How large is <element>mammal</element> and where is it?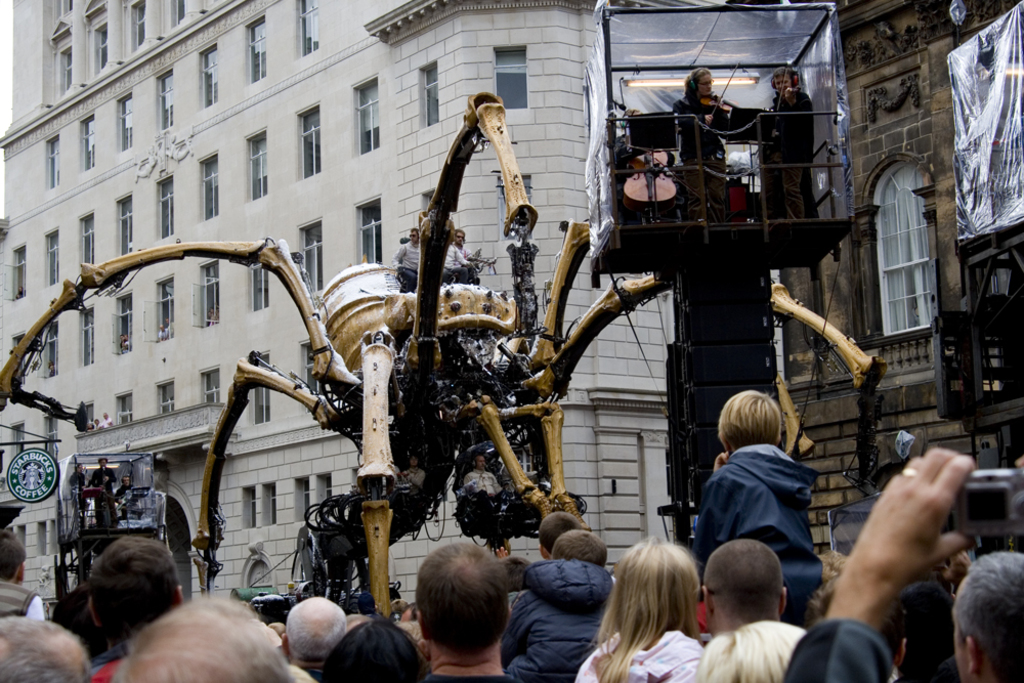
Bounding box: [left=92, top=540, right=186, bottom=682].
